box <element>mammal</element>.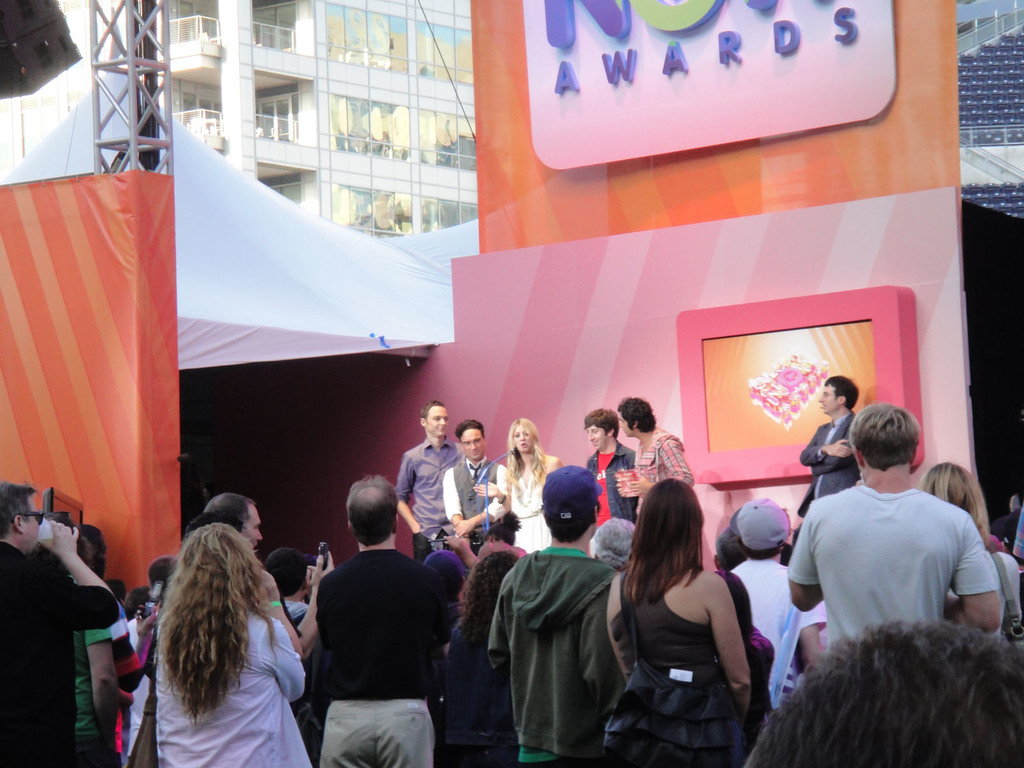
x1=797, y1=374, x2=856, y2=518.
